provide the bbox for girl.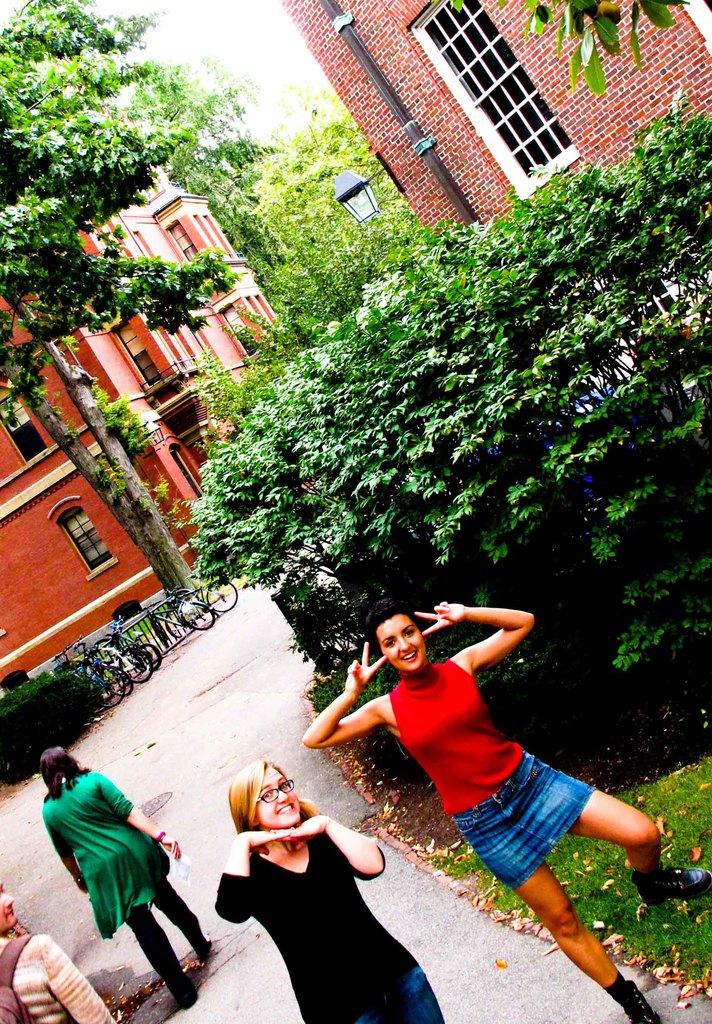
<region>303, 601, 711, 1023</region>.
